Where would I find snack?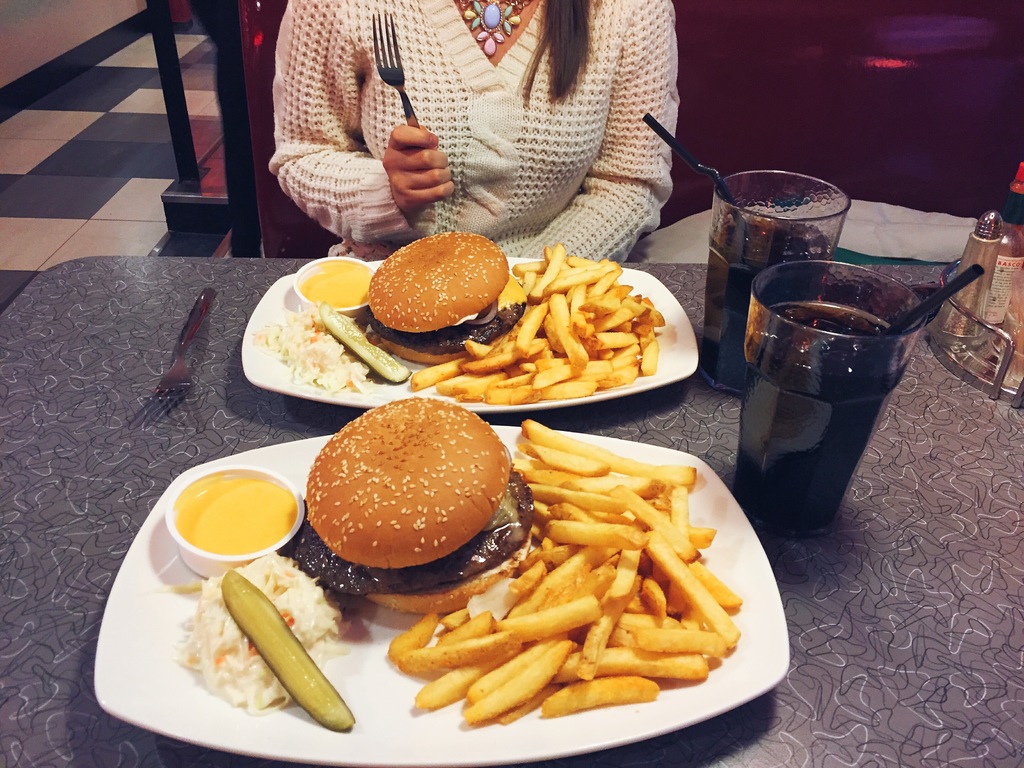
At Rect(369, 227, 530, 365).
